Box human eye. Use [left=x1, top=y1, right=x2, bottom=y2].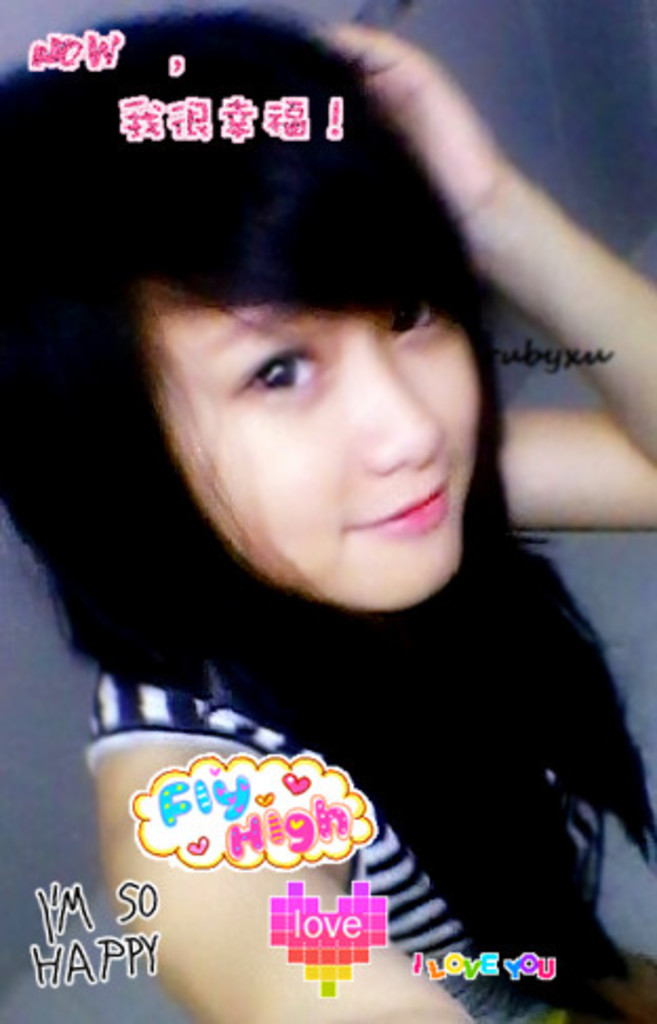
[left=232, top=333, right=318, bottom=398].
